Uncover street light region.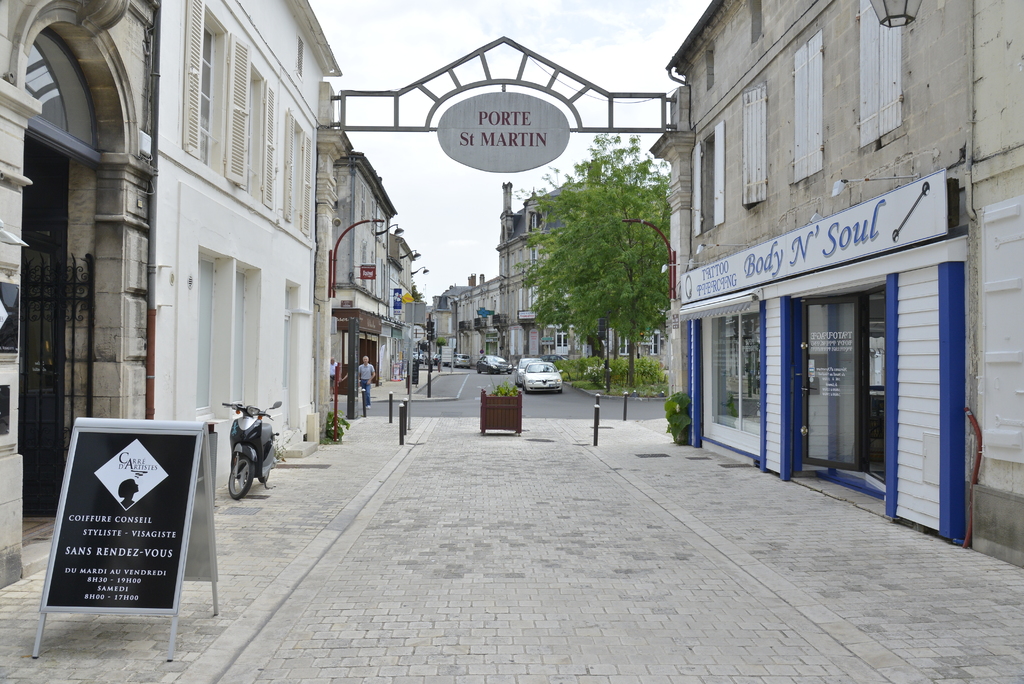
Uncovered: bbox=(377, 222, 404, 236).
